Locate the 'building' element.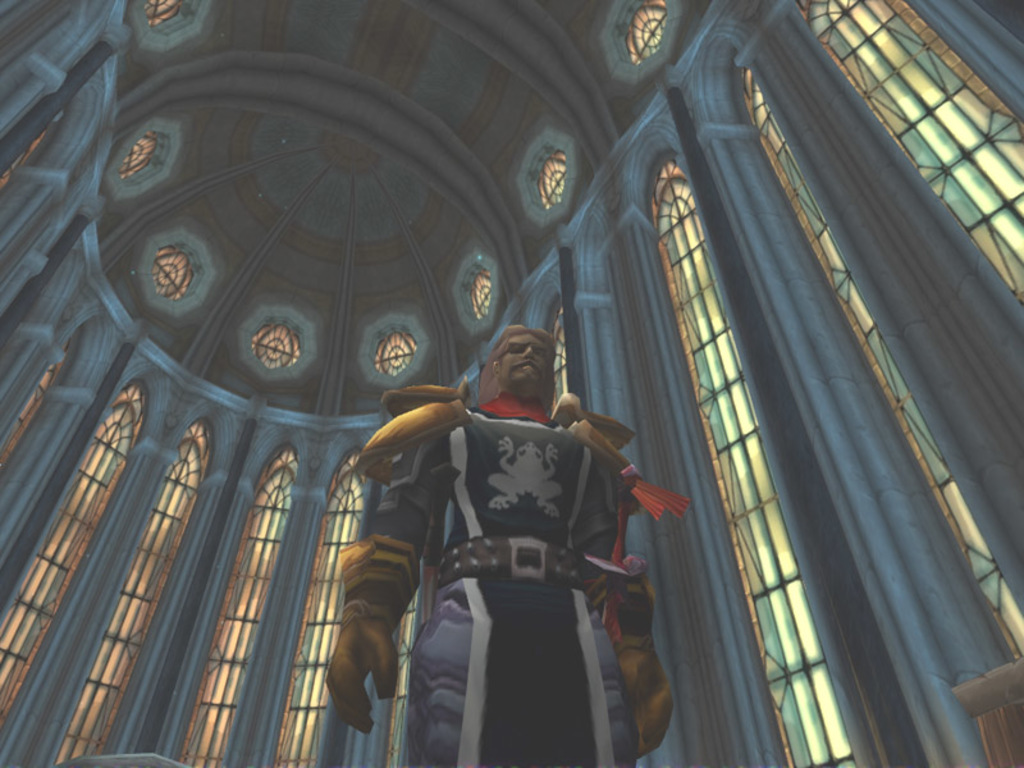
Element bbox: (left=0, top=0, right=1023, bottom=767).
